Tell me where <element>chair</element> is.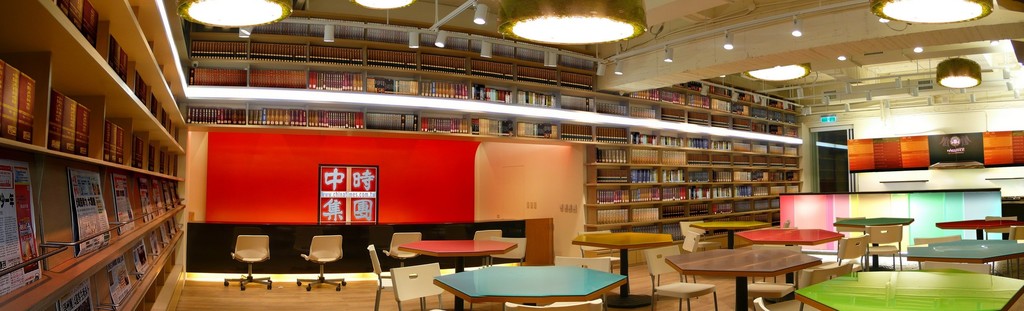
<element>chair</element> is at box(641, 244, 721, 310).
